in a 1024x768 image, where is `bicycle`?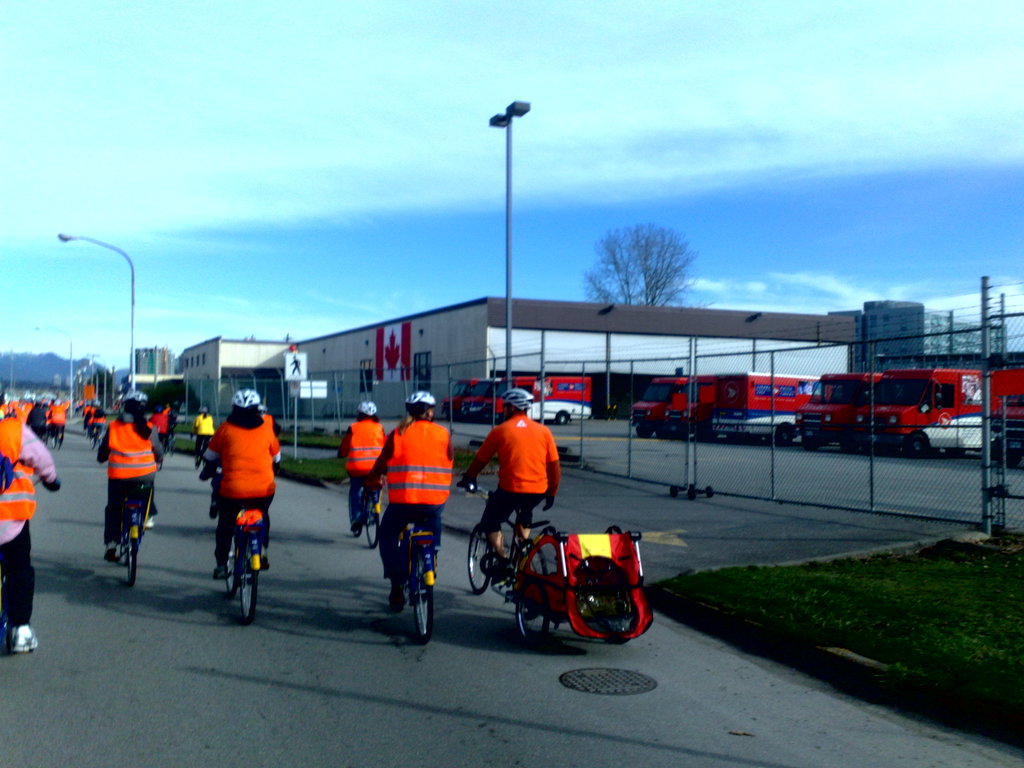
<bbox>198, 494, 262, 624</bbox>.
